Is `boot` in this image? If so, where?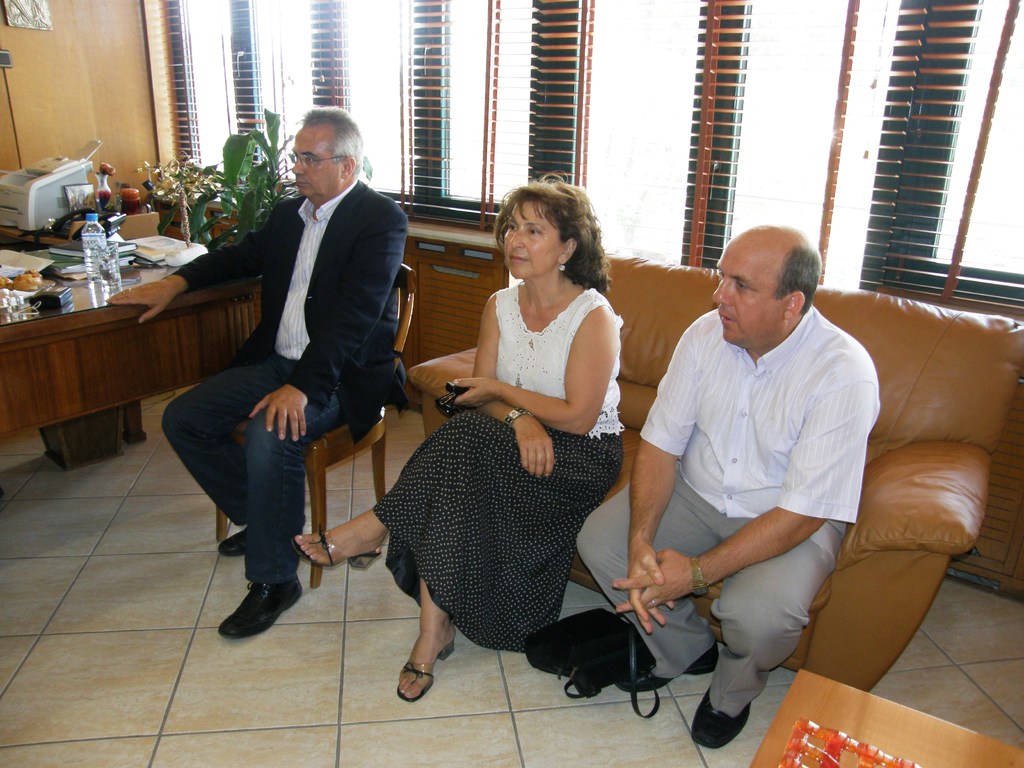
Yes, at [293, 525, 382, 569].
